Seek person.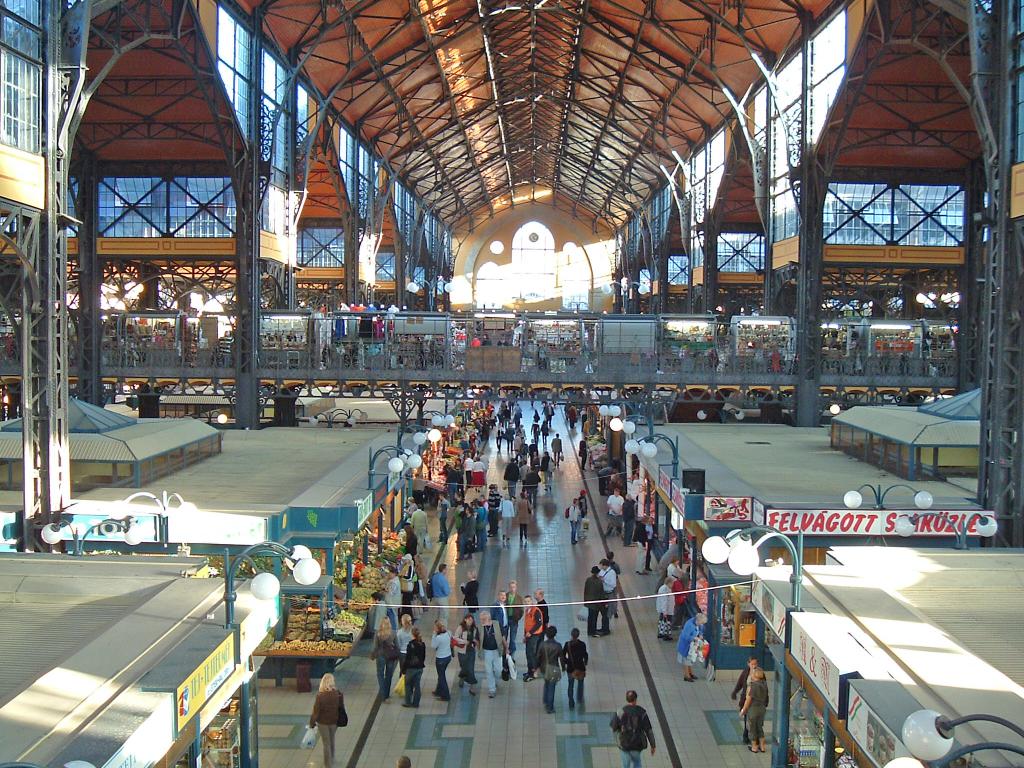
536, 627, 563, 714.
